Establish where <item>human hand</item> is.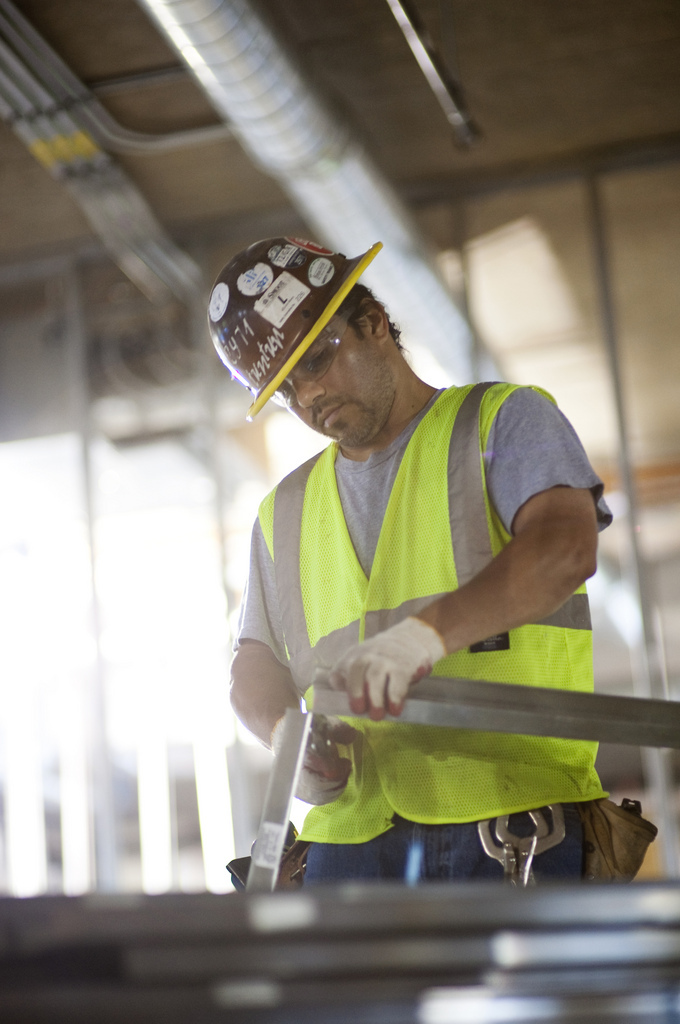
Established at 322, 616, 471, 732.
